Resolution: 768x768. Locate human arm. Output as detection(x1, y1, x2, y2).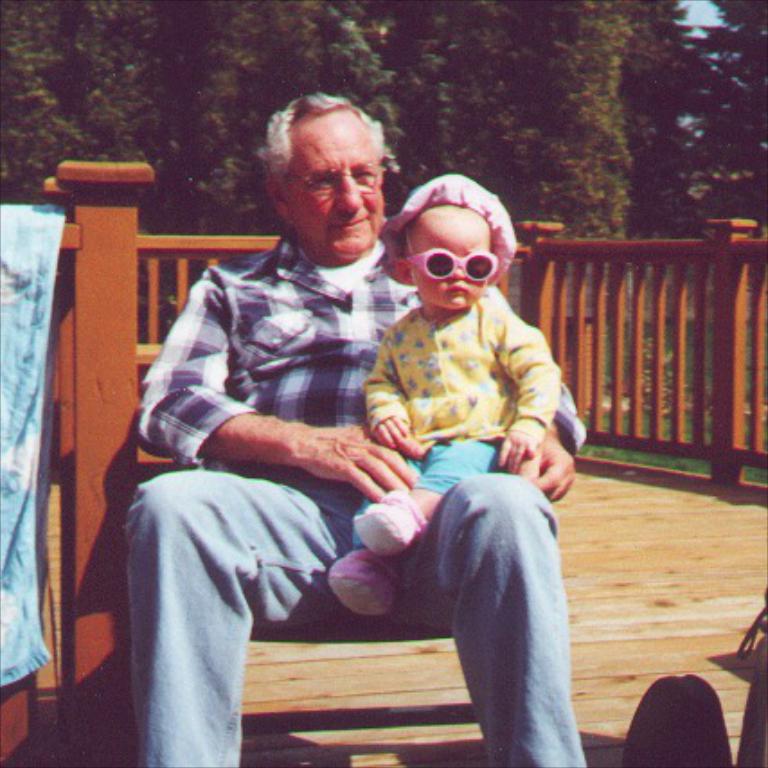
detection(356, 327, 415, 448).
